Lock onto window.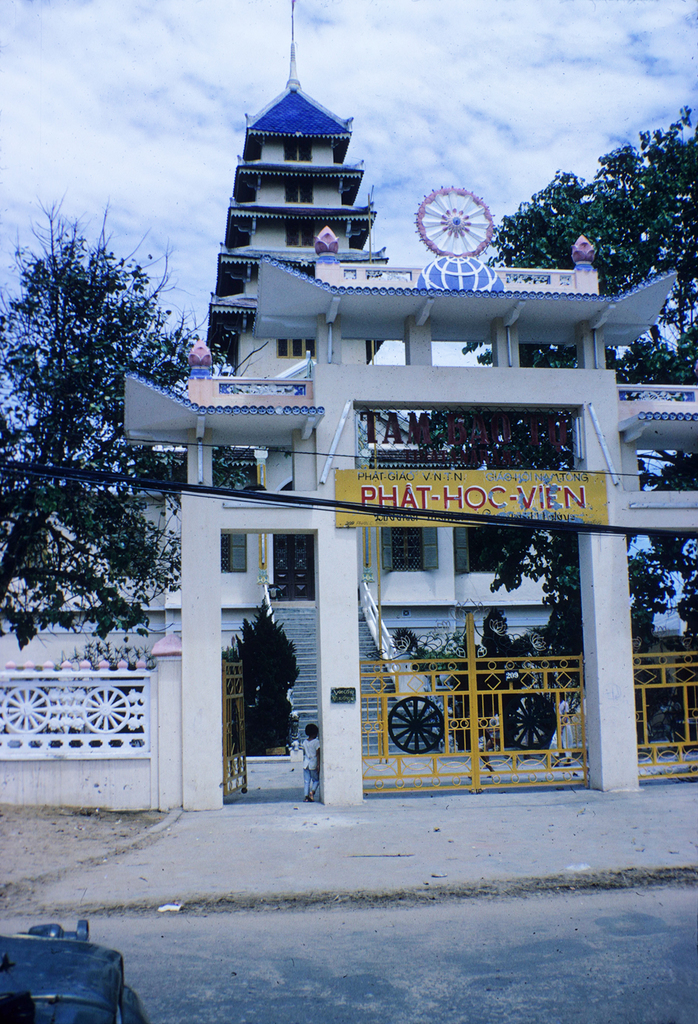
Locked: (222, 534, 247, 572).
